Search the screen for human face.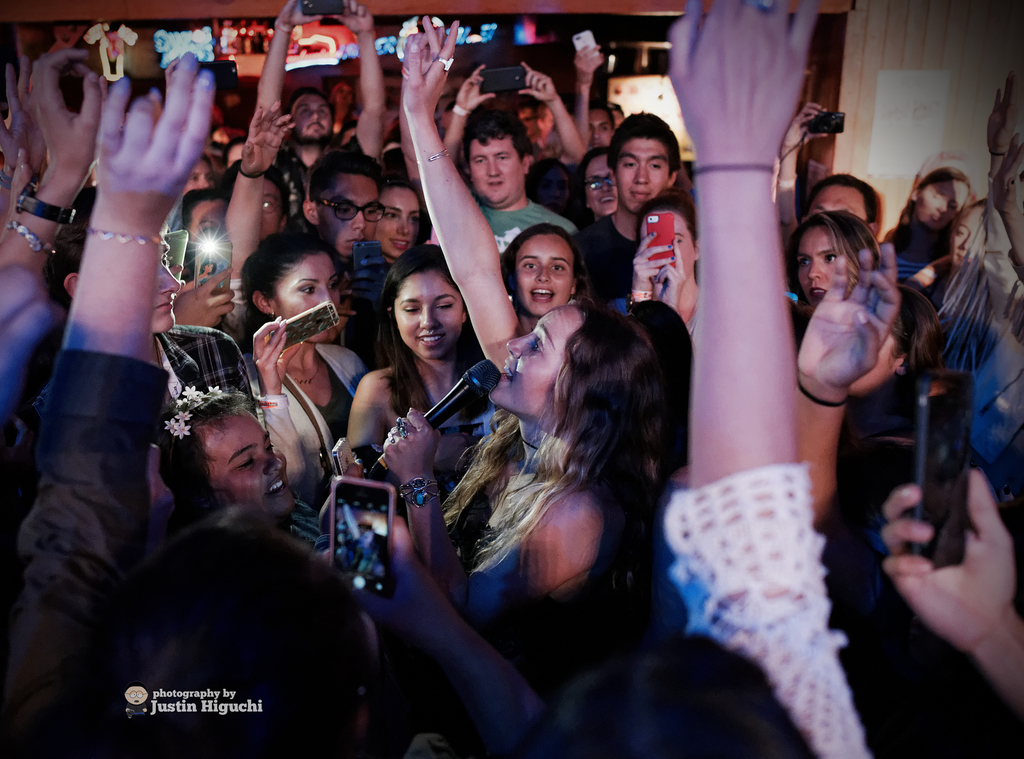
Found at pyautogui.locateOnScreen(287, 88, 333, 140).
